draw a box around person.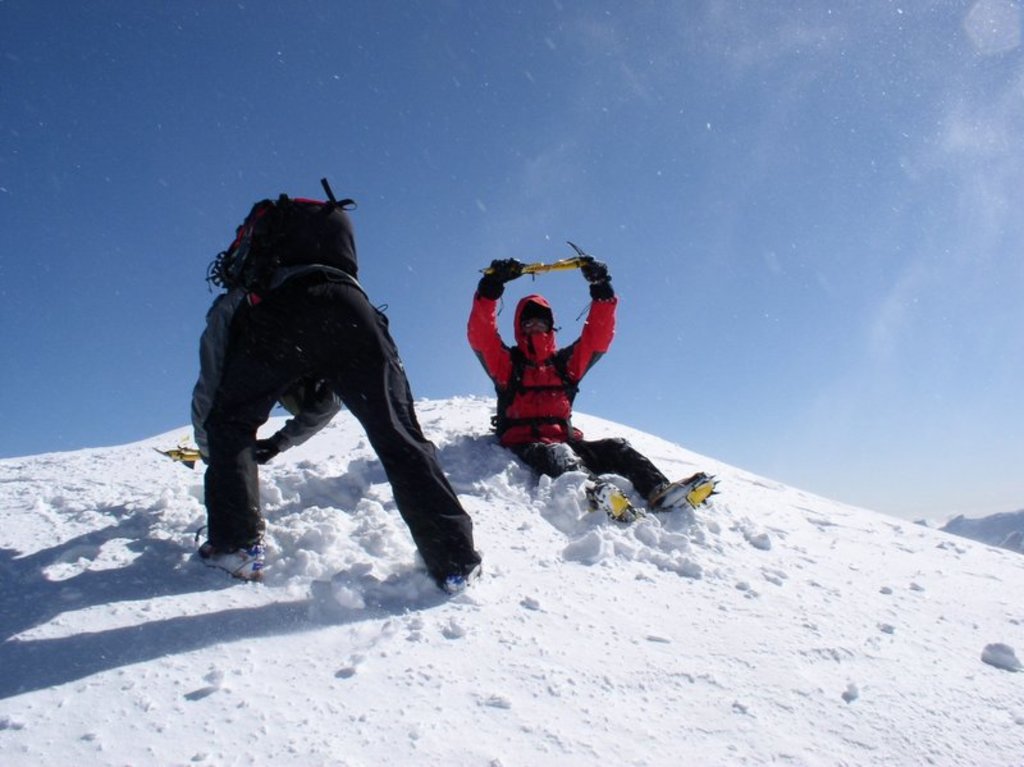
186,173,453,590.
